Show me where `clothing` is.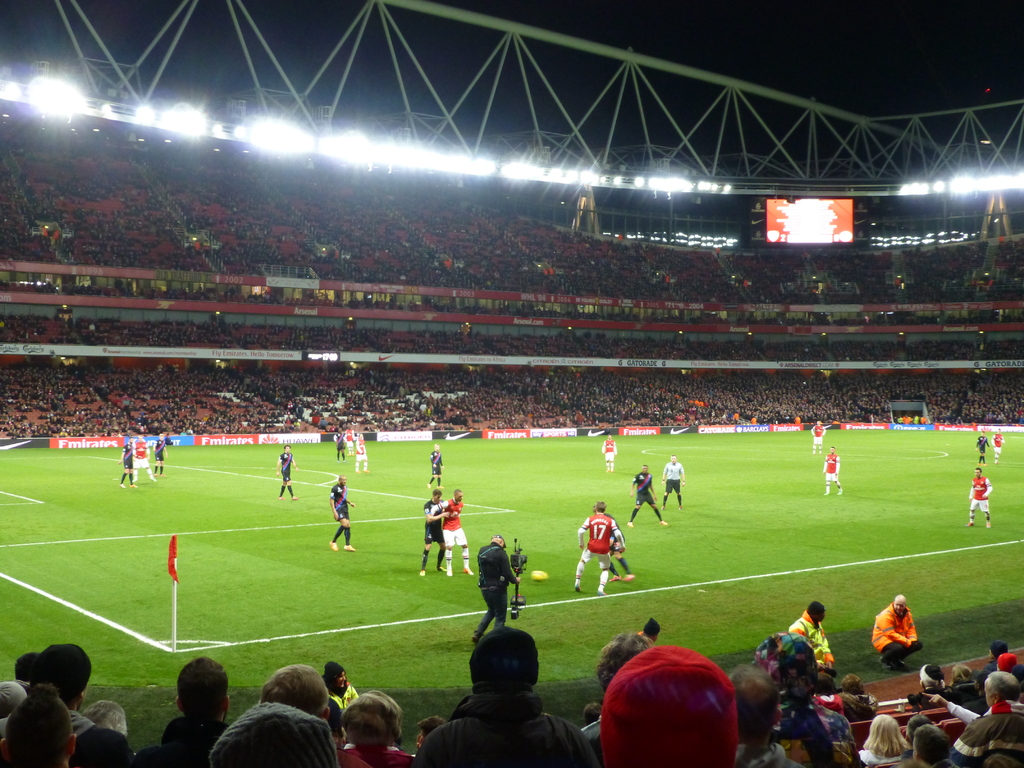
`clothing` is at bbox=[328, 682, 358, 713].
